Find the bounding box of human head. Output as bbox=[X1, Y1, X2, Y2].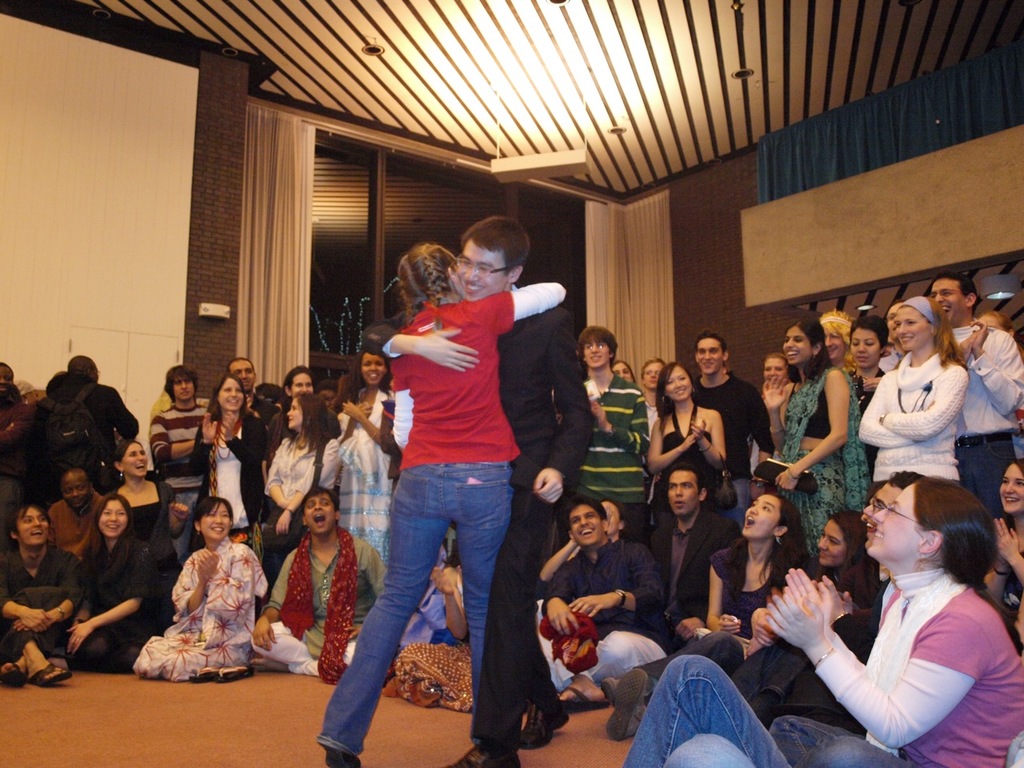
bbox=[214, 375, 242, 415].
